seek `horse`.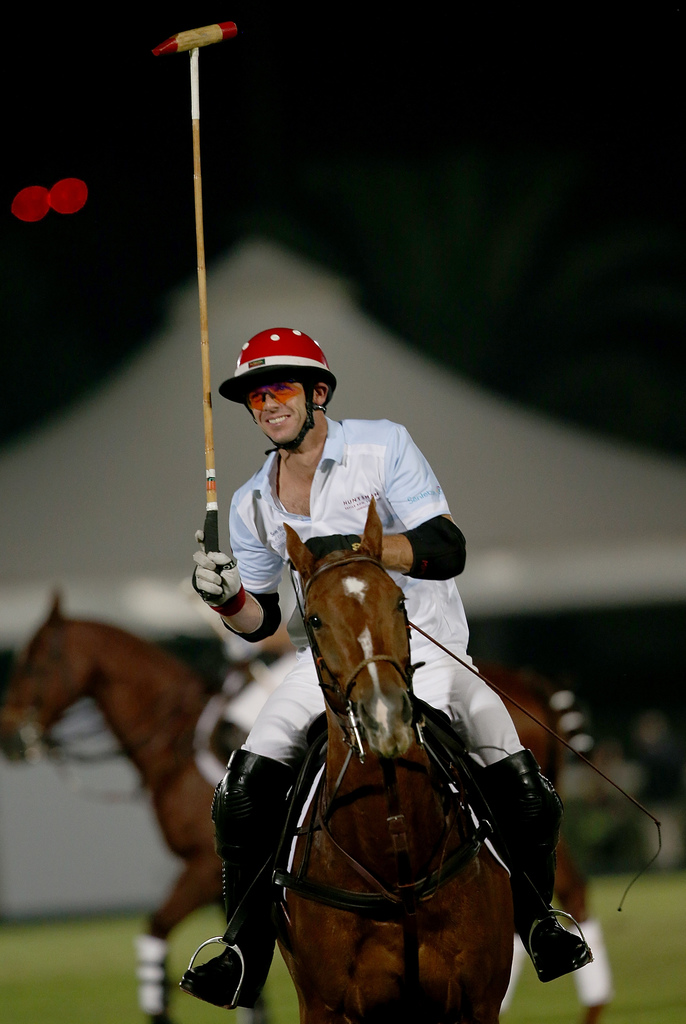
Rect(274, 490, 514, 1022).
